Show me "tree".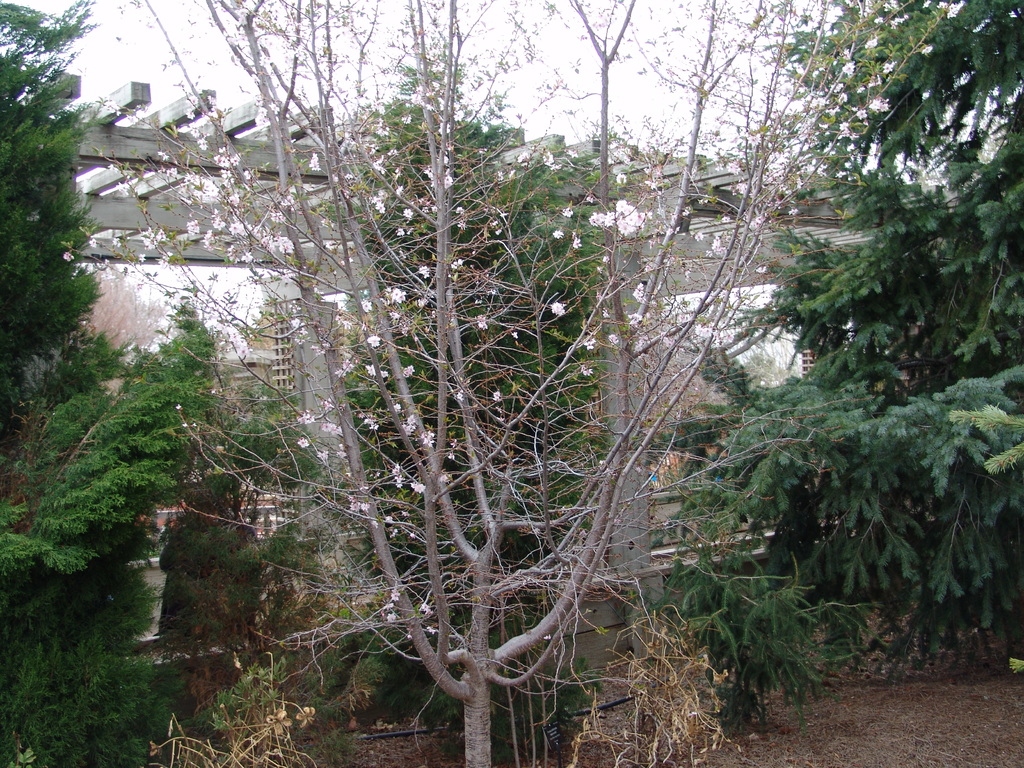
"tree" is here: 0,0,1023,766.
